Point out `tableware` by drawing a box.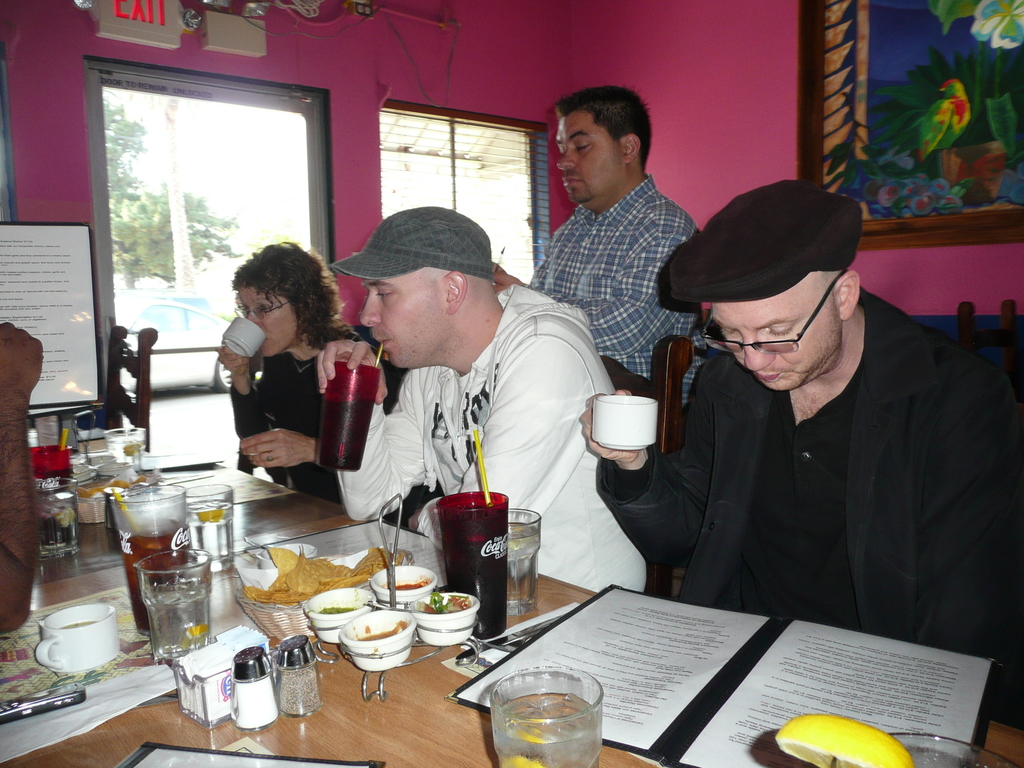
36:602:127:666.
